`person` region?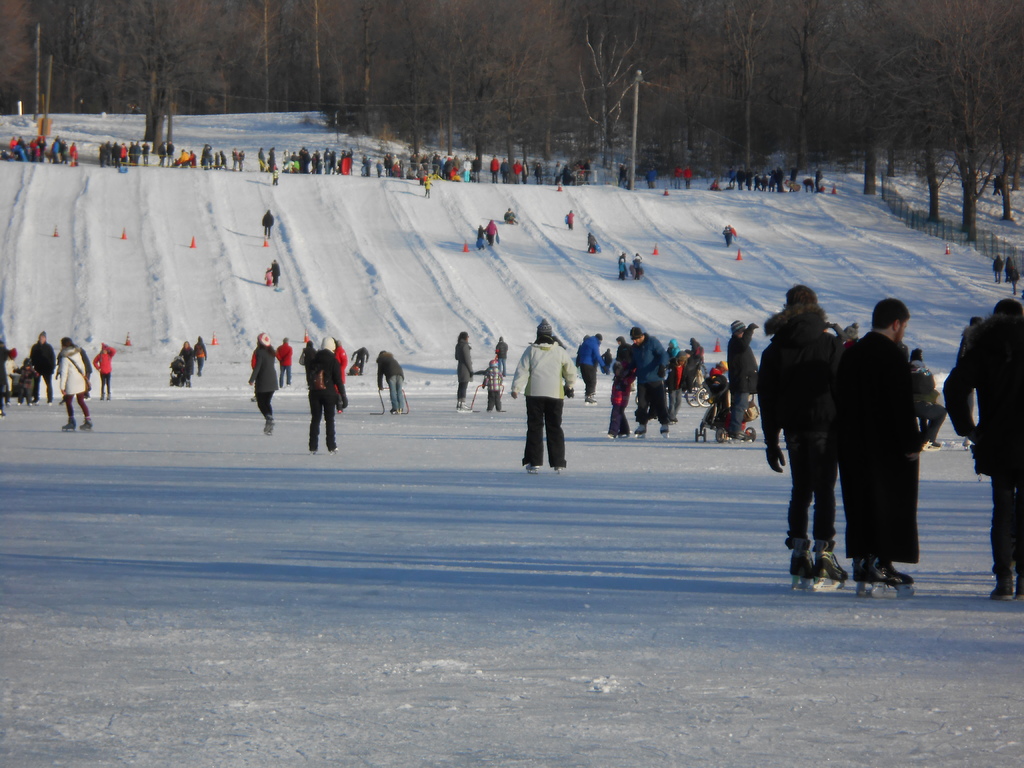
region(610, 333, 642, 389)
